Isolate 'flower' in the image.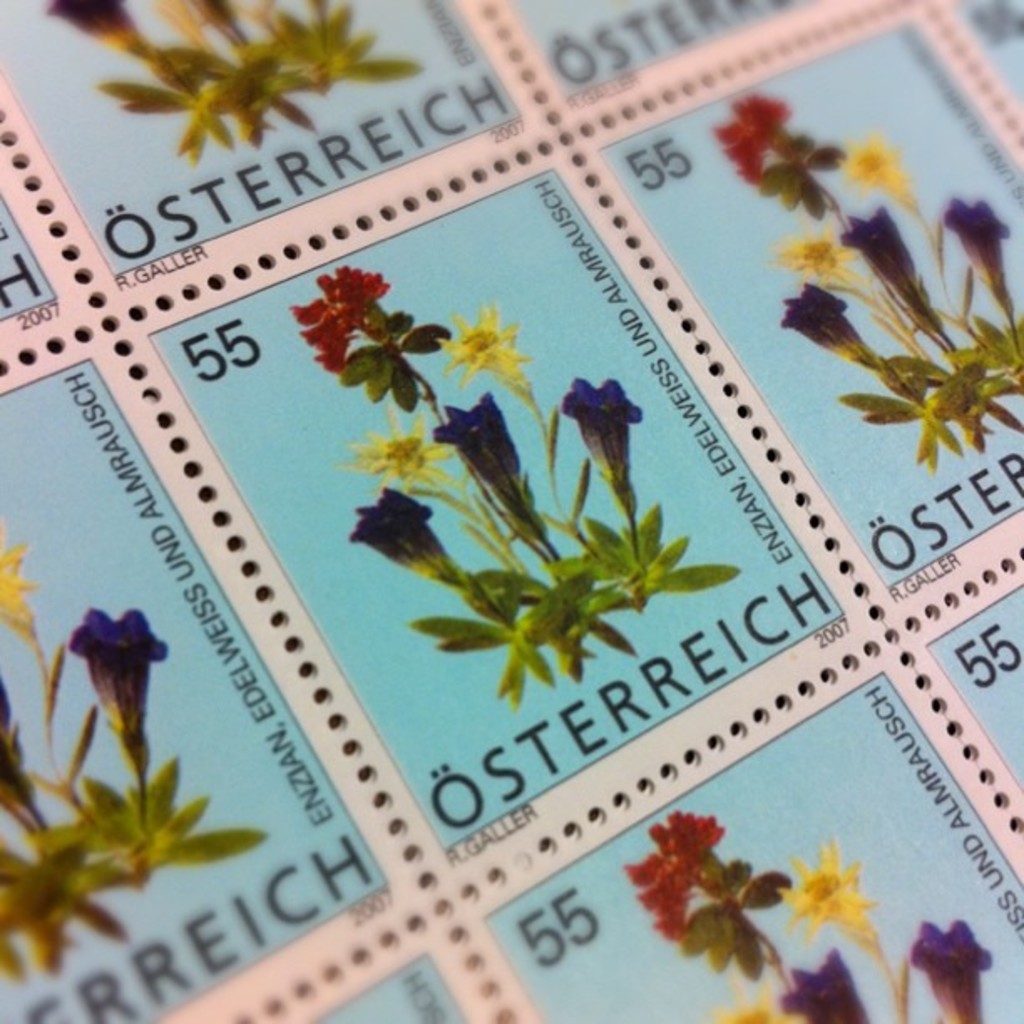
Isolated region: x1=440, y1=303, x2=534, y2=388.
